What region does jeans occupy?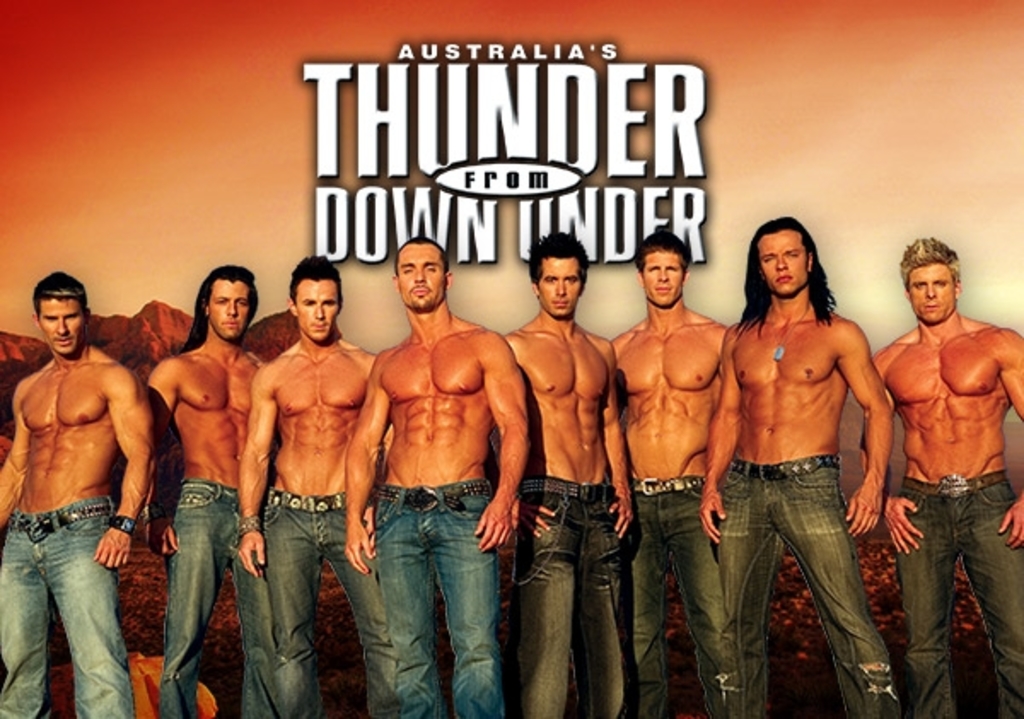
bbox=(898, 476, 1022, 717).
